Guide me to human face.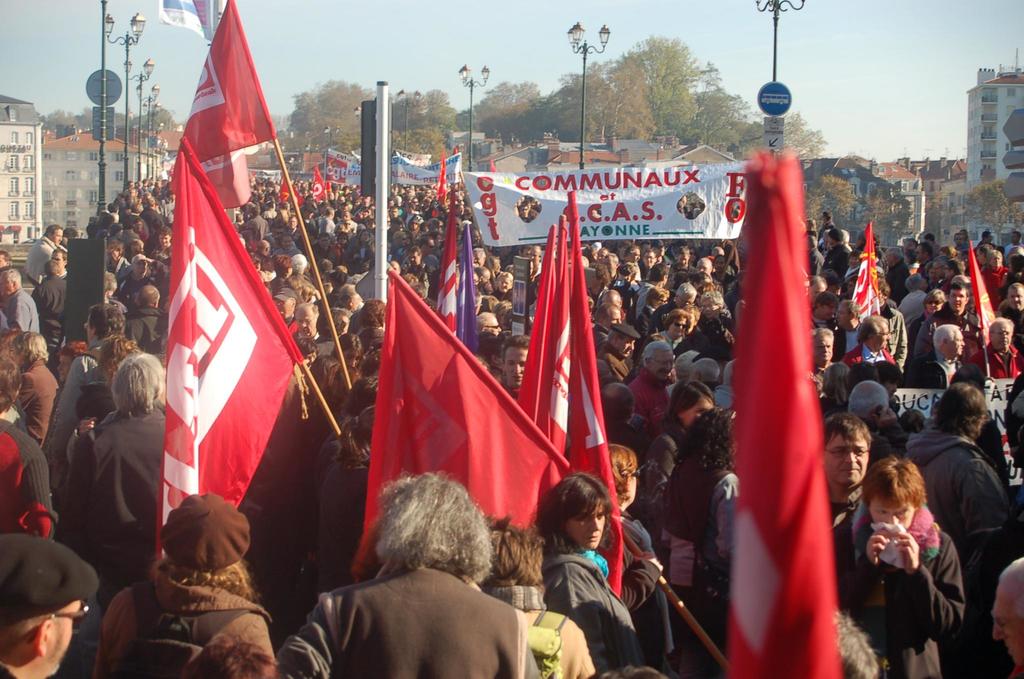
Guidance: (696,260,712,276).
